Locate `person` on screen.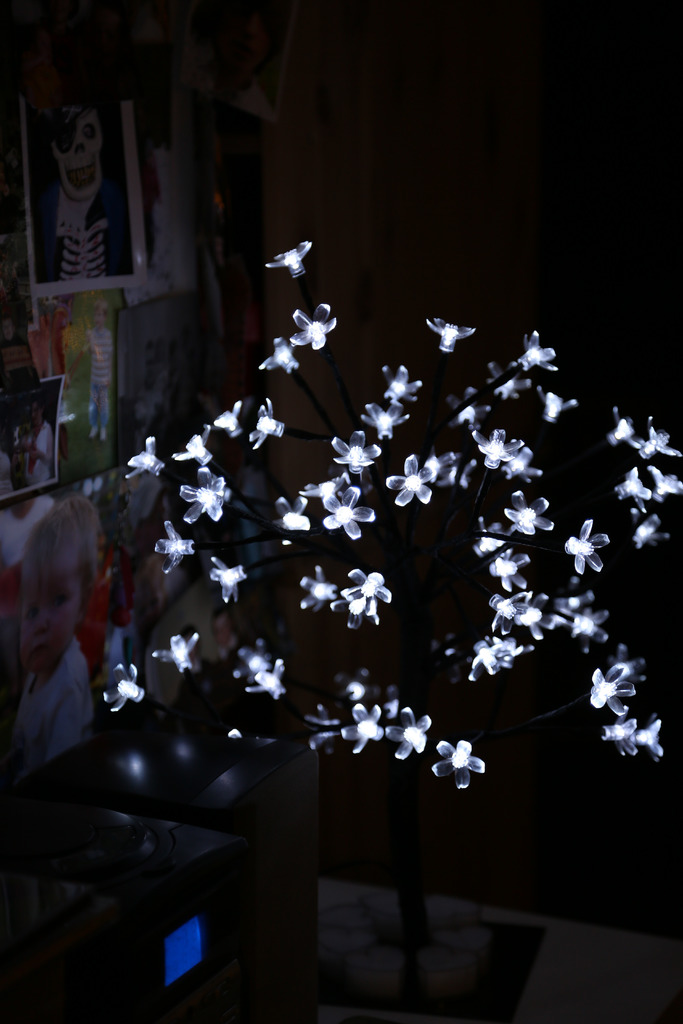
On screen at [115,515,190,634].
